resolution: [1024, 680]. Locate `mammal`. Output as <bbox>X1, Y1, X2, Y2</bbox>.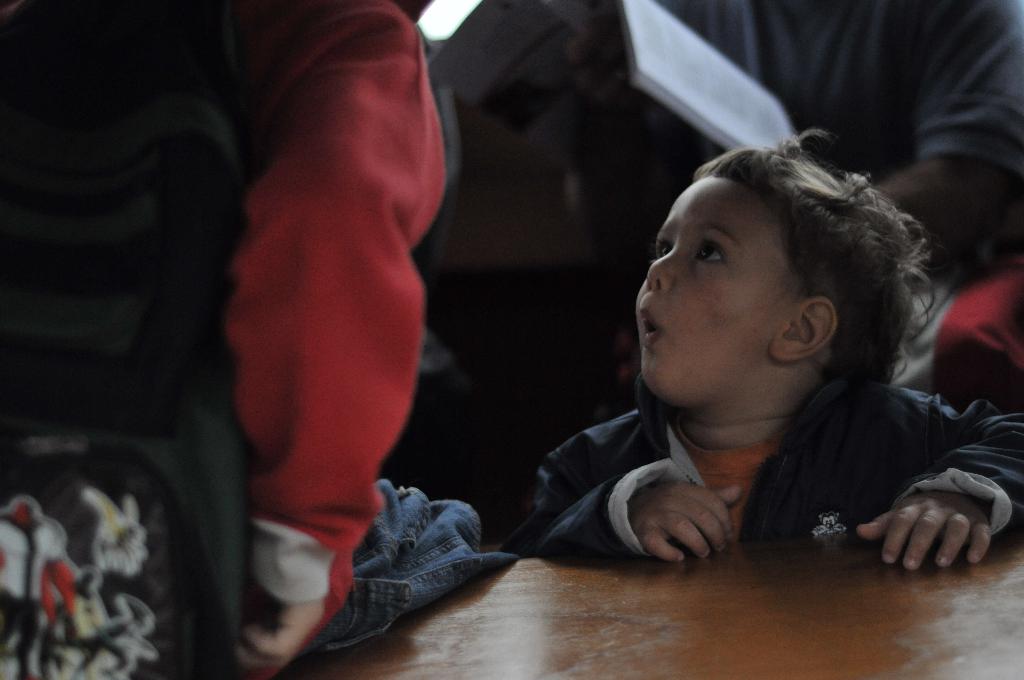
<bbox>0, 0, 531, 676</bbox>.
